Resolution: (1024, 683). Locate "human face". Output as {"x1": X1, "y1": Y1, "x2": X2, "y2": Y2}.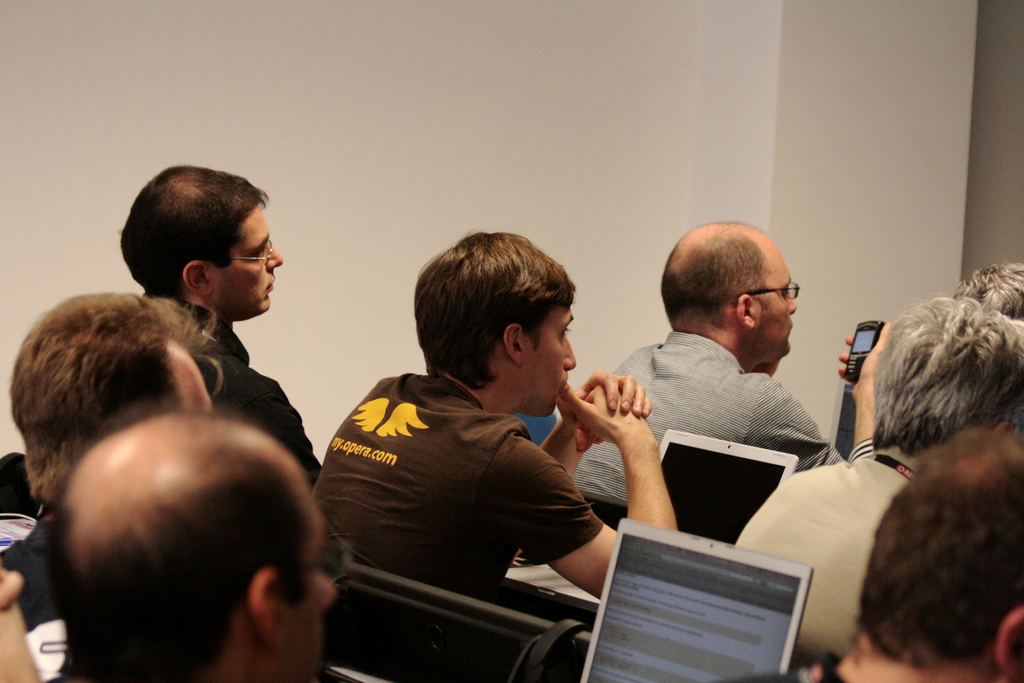
{"x1": 280, "y1": 468, "x2": 339, "y2": 682}.
